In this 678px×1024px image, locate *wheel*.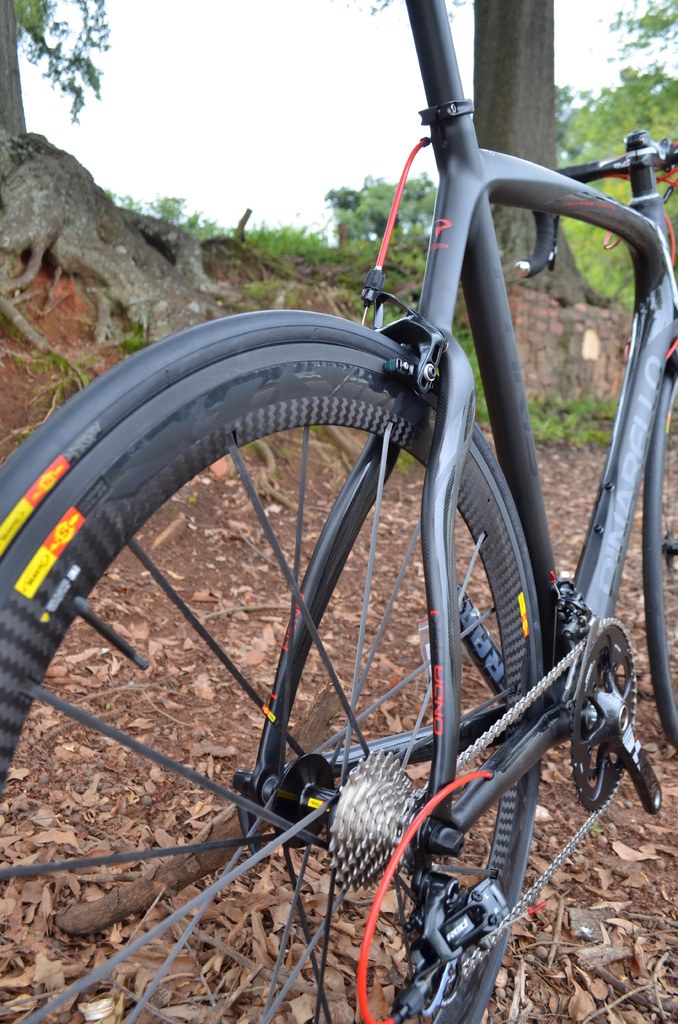
Bounding box: select_region(0, 314, 549, 1014).
